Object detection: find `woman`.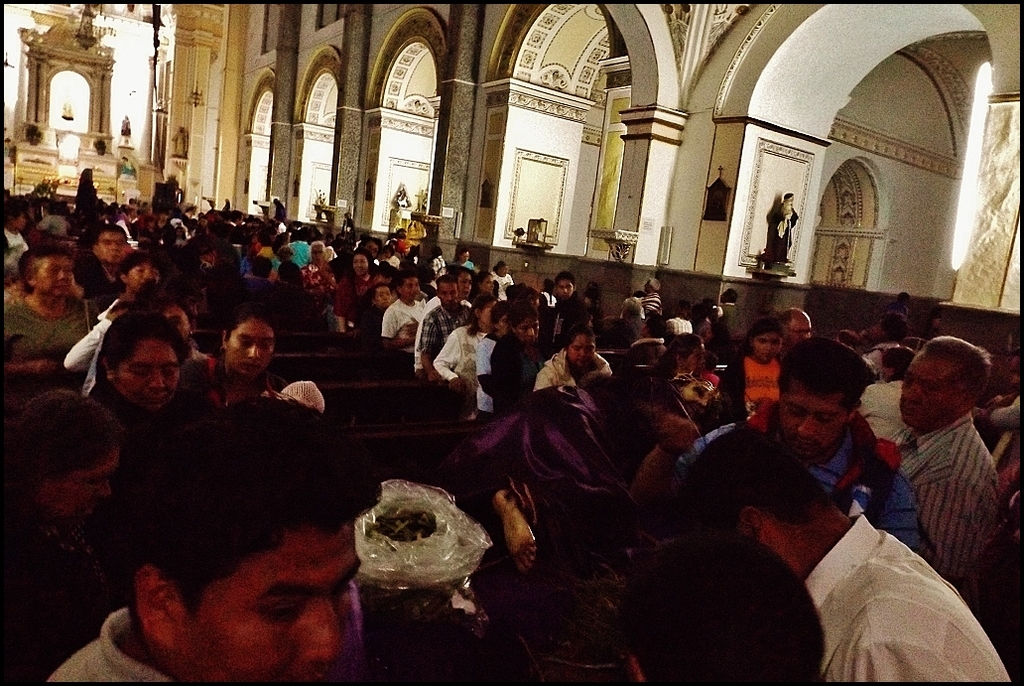
Rect(856, 310, 905, 375).
